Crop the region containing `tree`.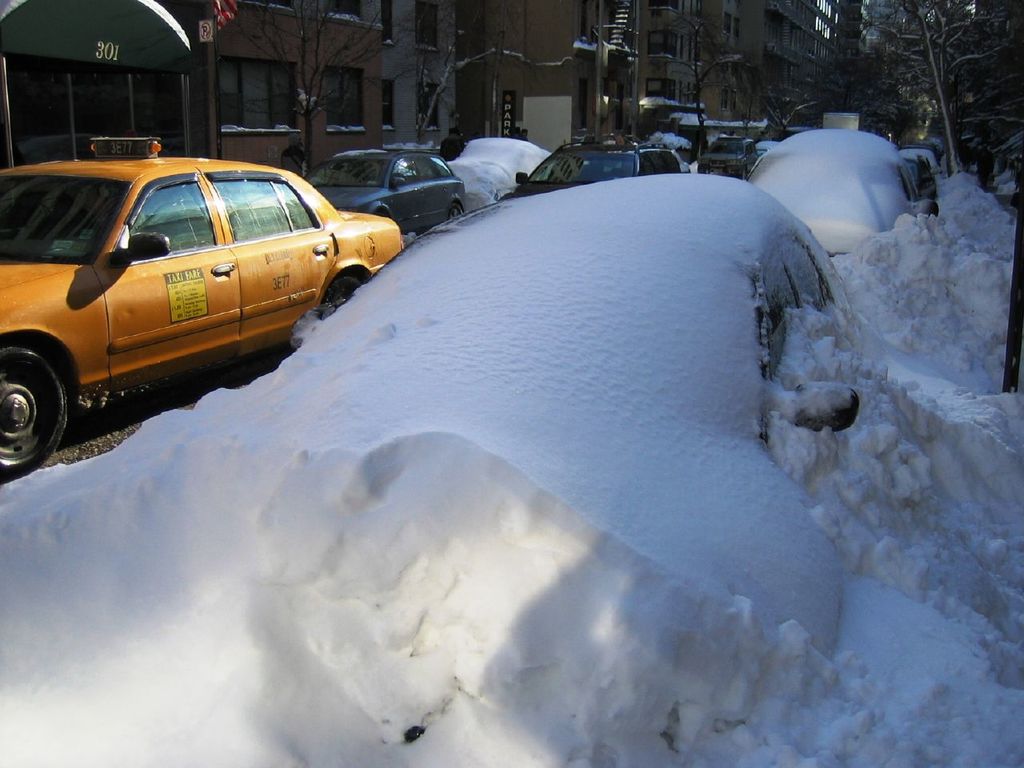
Crop region: bbox(654, 0, 1023, 152).
